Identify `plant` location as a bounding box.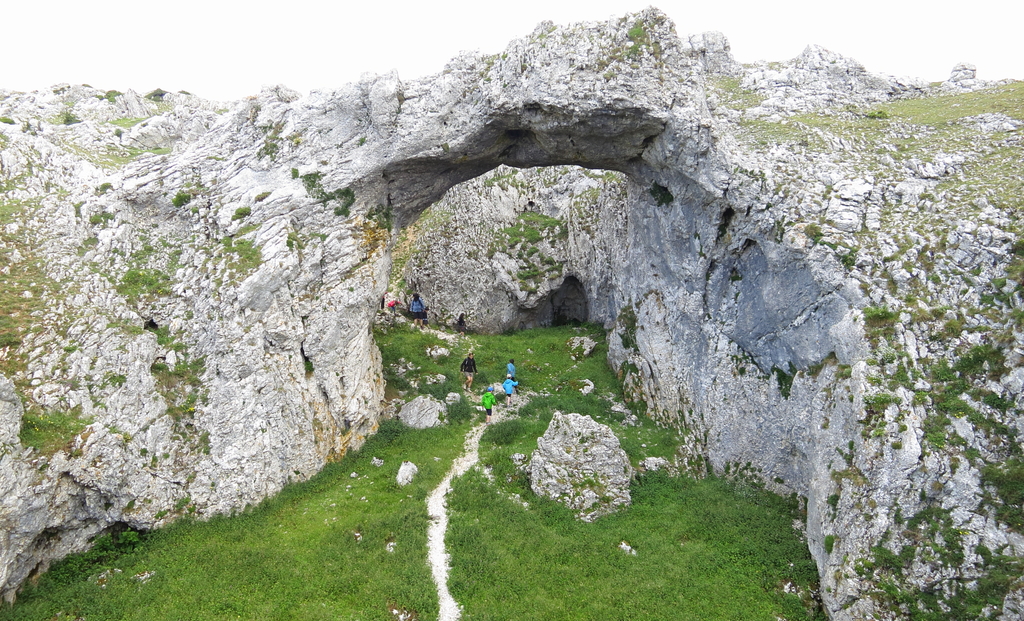
bbox(172, 190, 190, 207).
